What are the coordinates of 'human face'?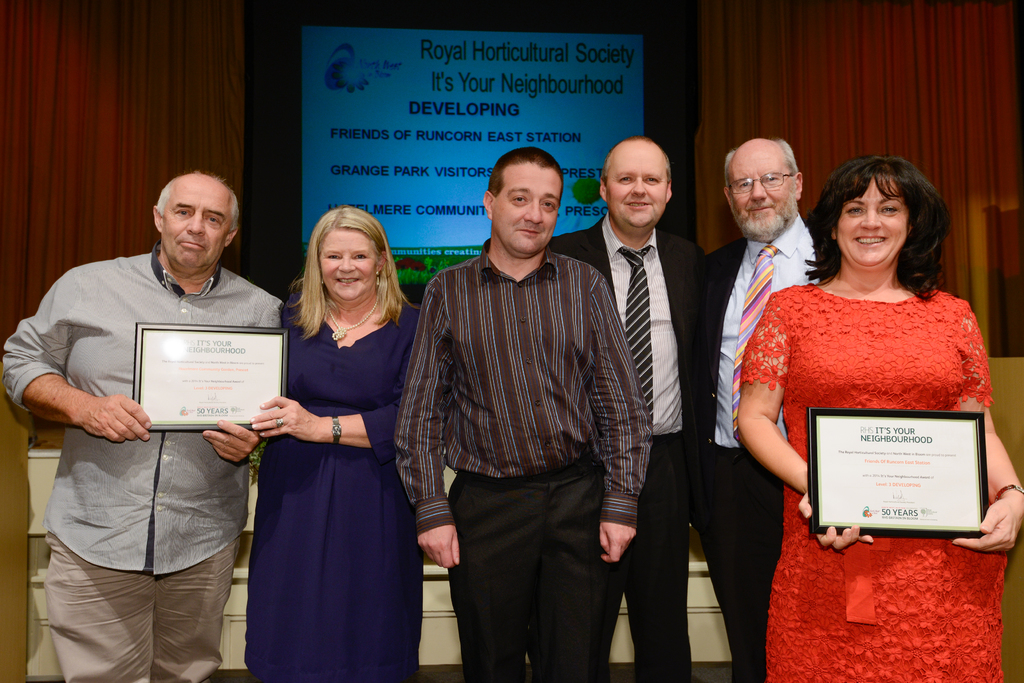
609/143/666/231.
